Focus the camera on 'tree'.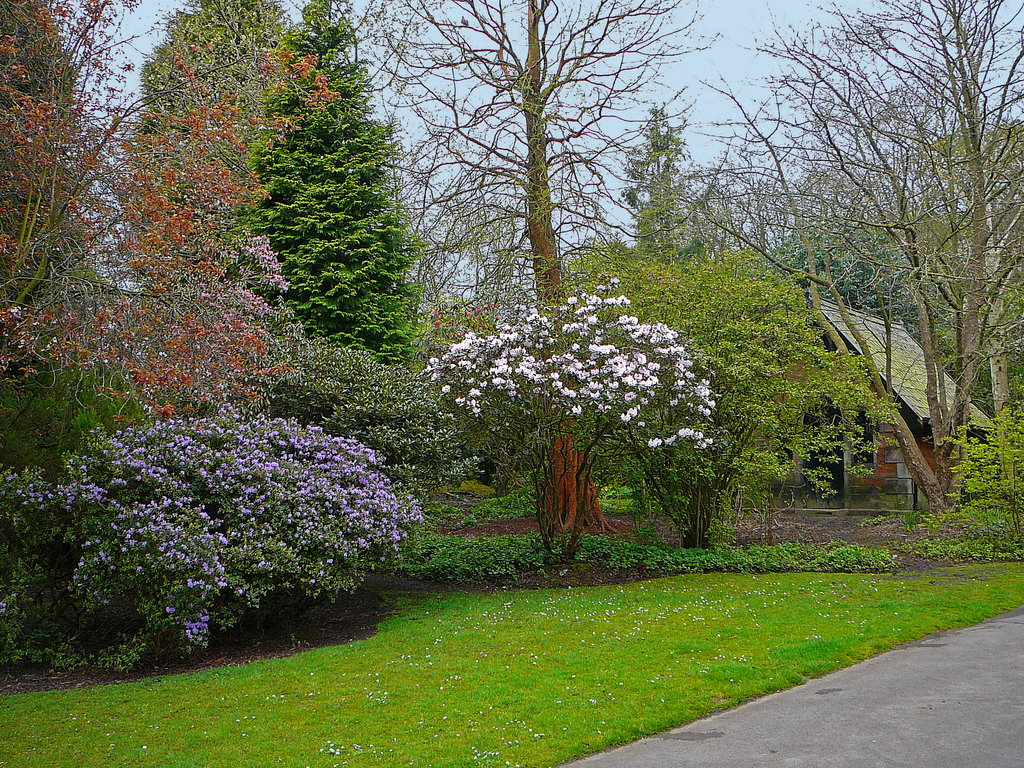
Focus region: left=544, top=244, right=905, bottom=565.
